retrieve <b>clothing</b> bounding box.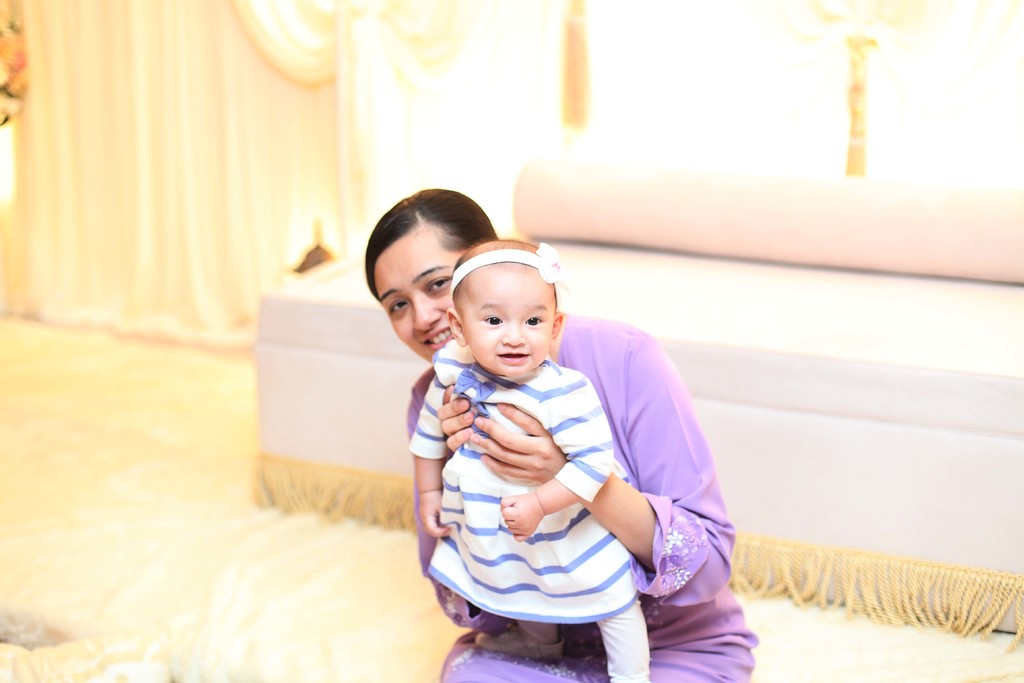
Bounding box: bbox=[410, 327, 772, 682].
